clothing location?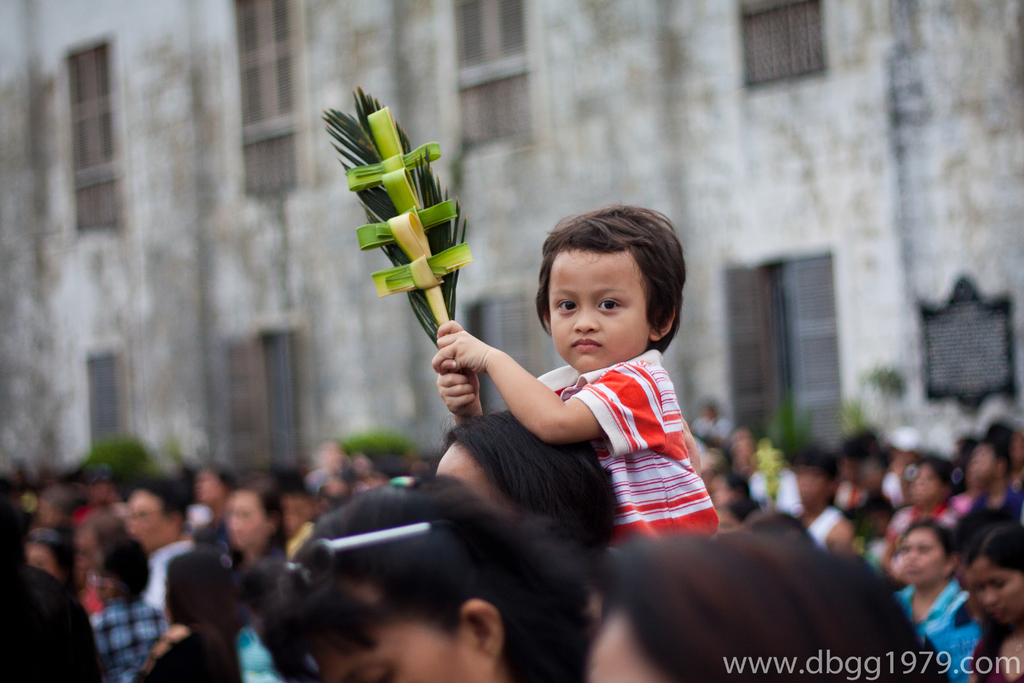
locate(237, 627, 293, 682)
